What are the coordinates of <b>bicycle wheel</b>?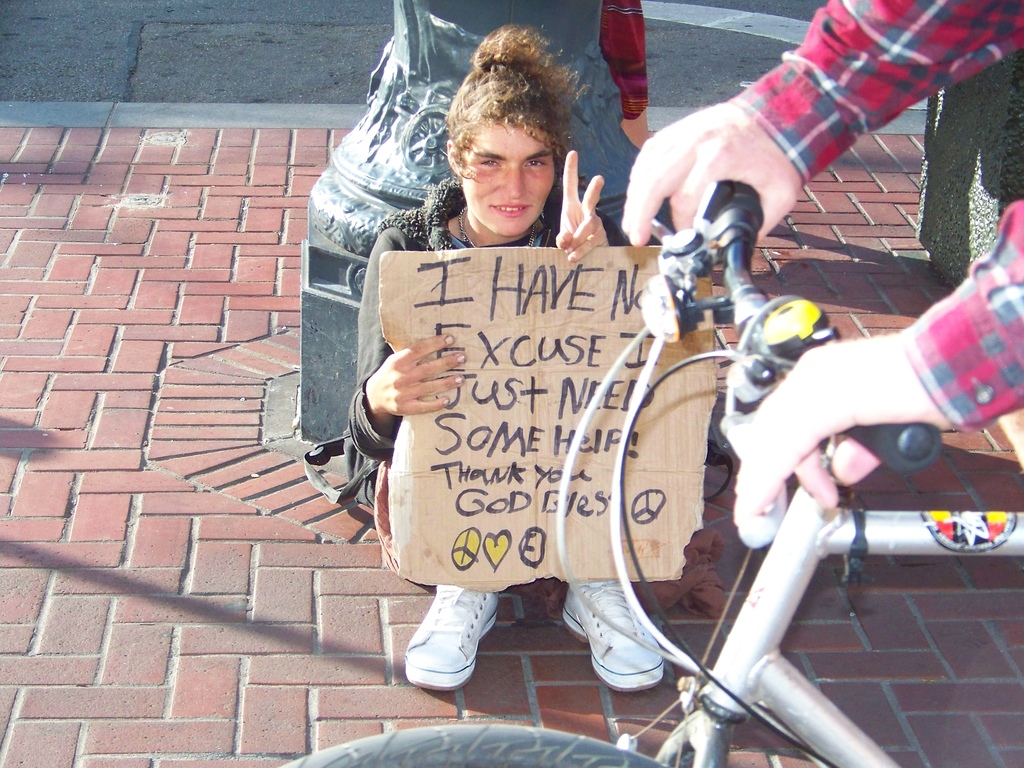
[280, 719, 674, 767].
